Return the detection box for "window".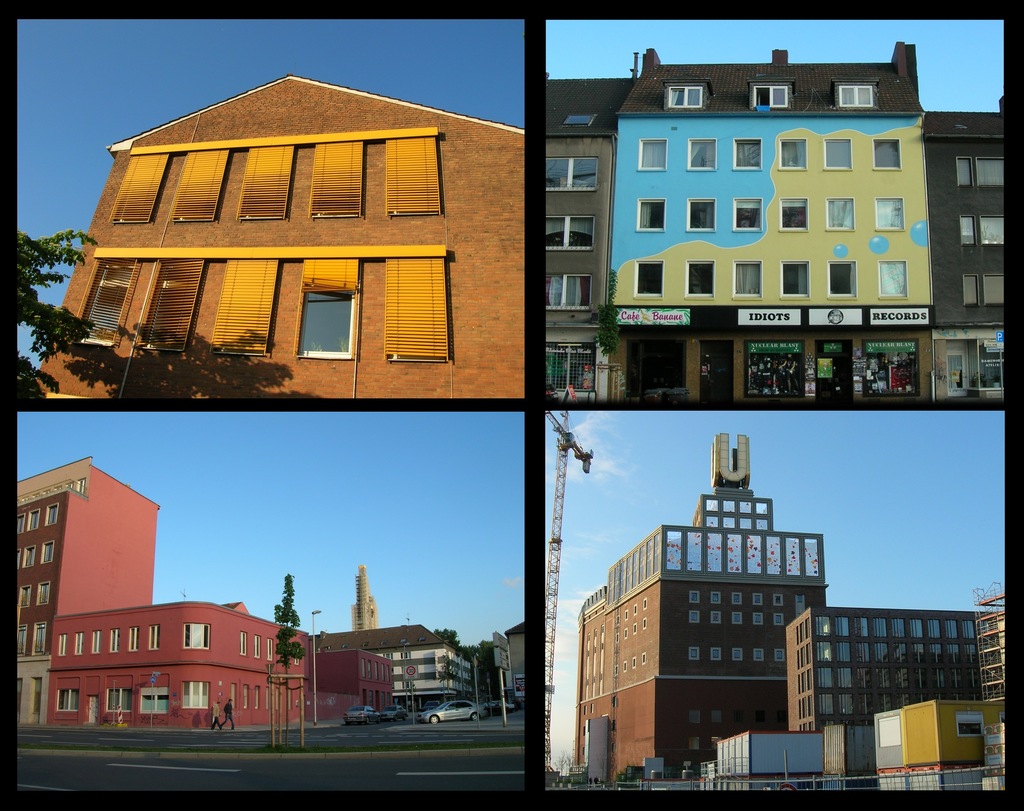
box=[76, 629, 82, 656].
